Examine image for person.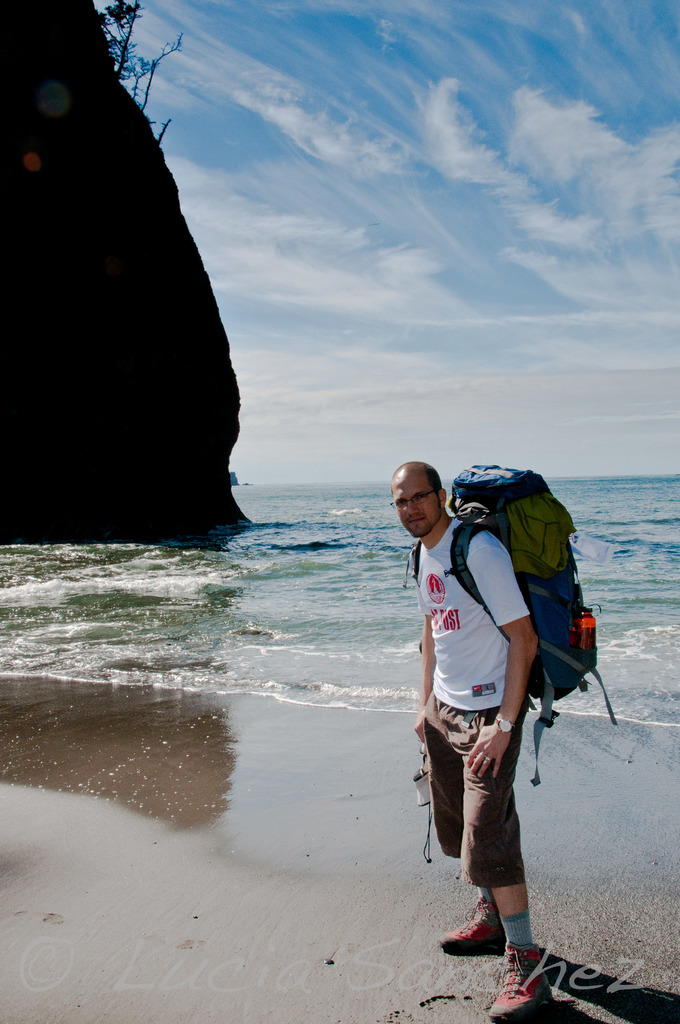
Examination result: Rect(404, 452, 579, 968).
